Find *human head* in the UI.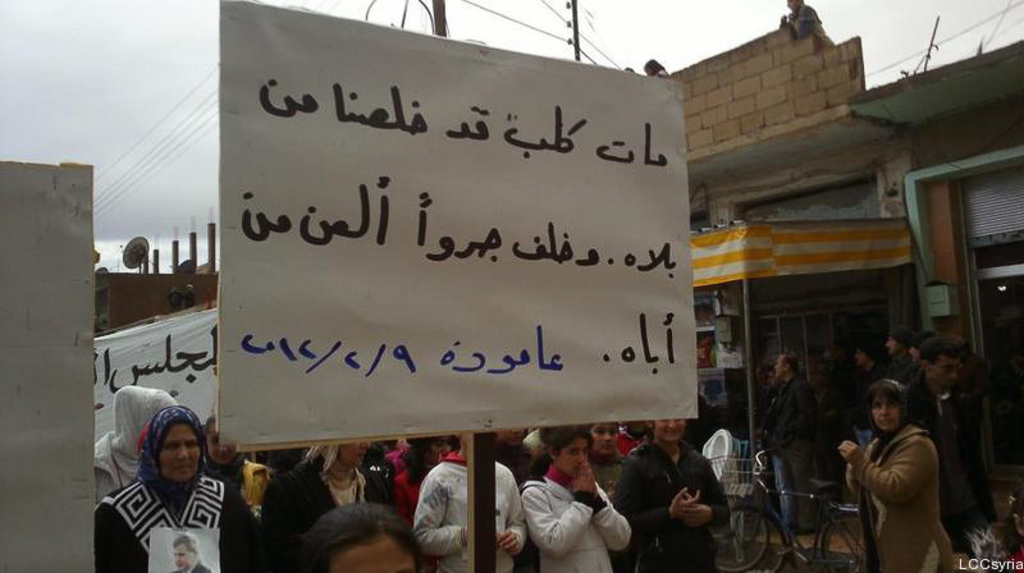
UI element at bbox(547, 428, 590, 477).
